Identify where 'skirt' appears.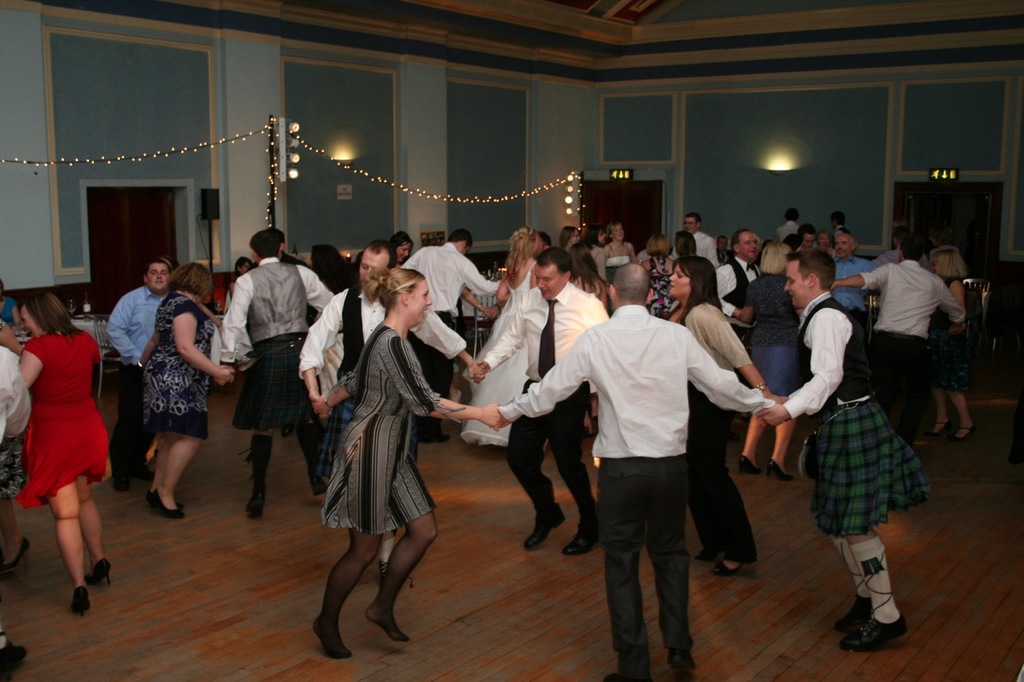
Appears at bbox=(808, 398, 924, 536).
